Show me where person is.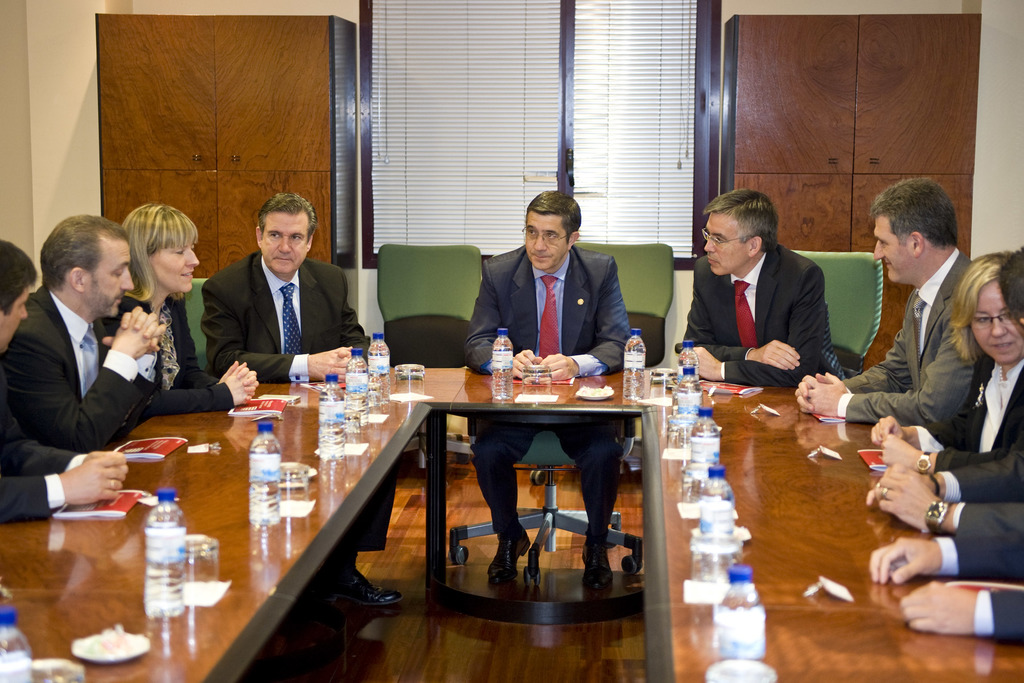
person is at box=[886, 250, 1023, 503].
